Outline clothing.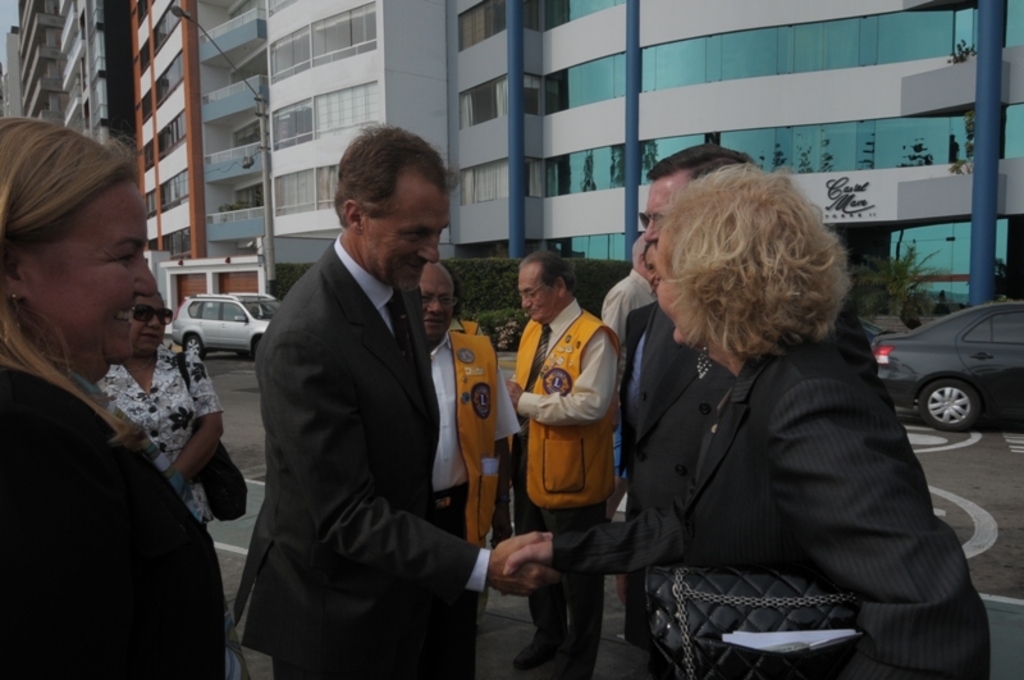
Outline: 428 327 530 636.
